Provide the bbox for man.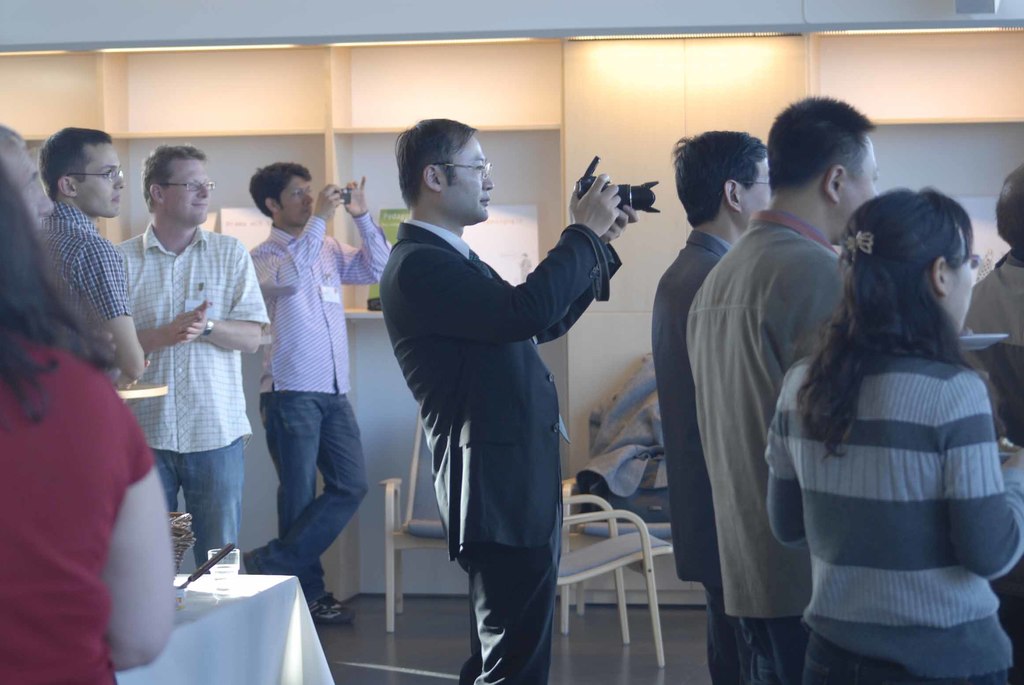
[650, 127, 767, 684].
